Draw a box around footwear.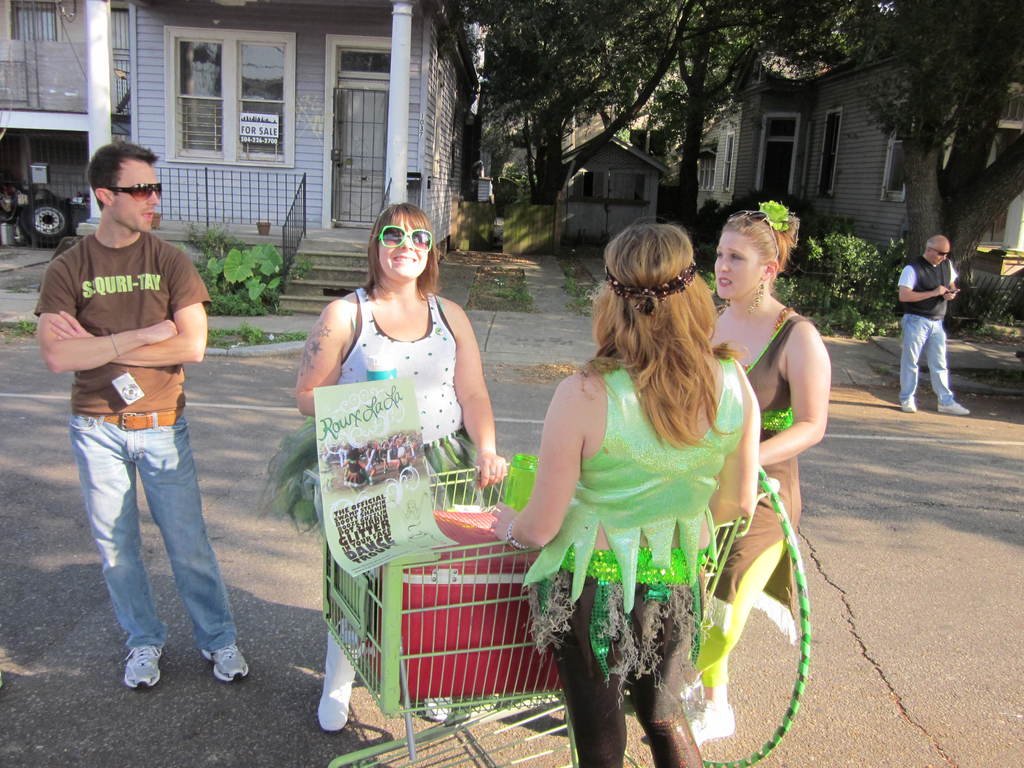
bbox(940, 404, 968, 415).
